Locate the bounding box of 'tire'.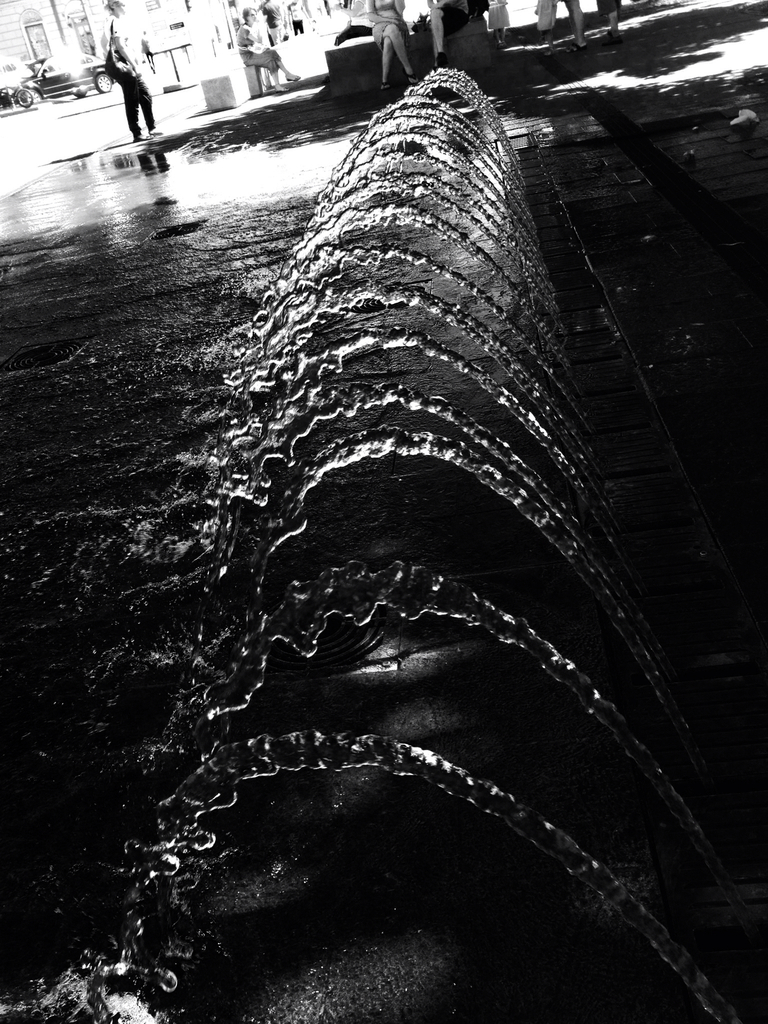
Bounding box: (69, 85, 86, 95).
